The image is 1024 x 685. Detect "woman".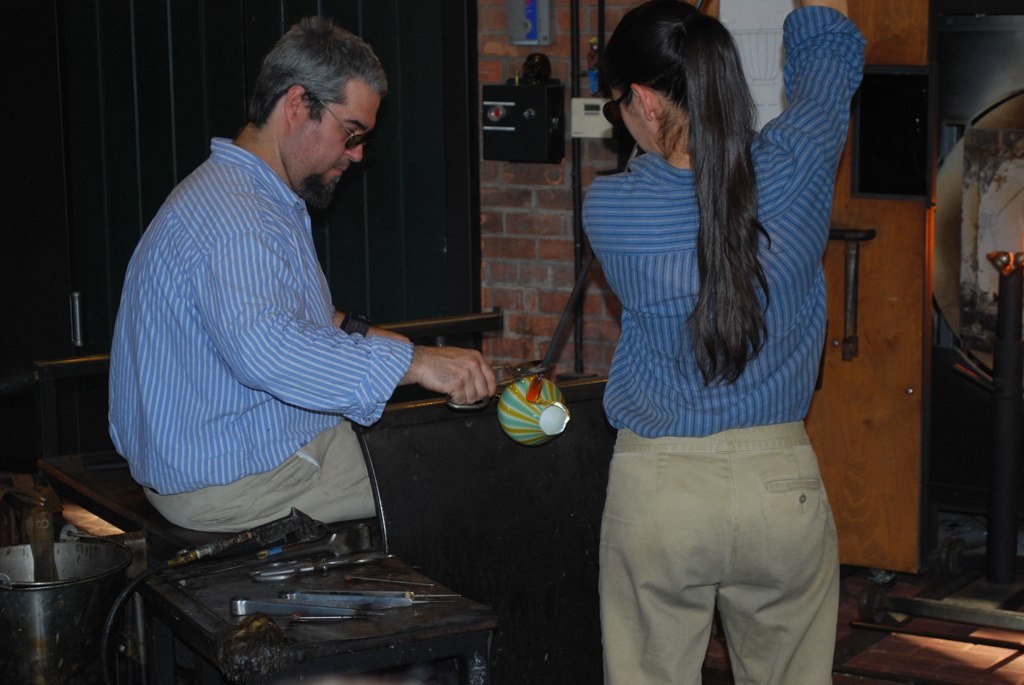
Detection: crop(555, 0, 850, 684).
